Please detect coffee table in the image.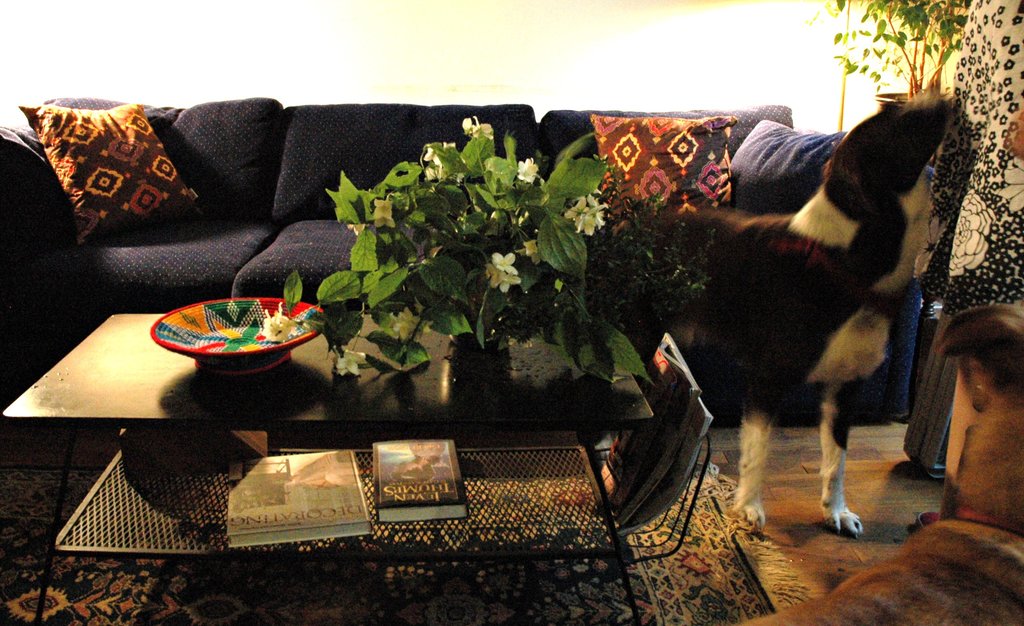
<bbox>1, 306, 461, 438</bbox>.
